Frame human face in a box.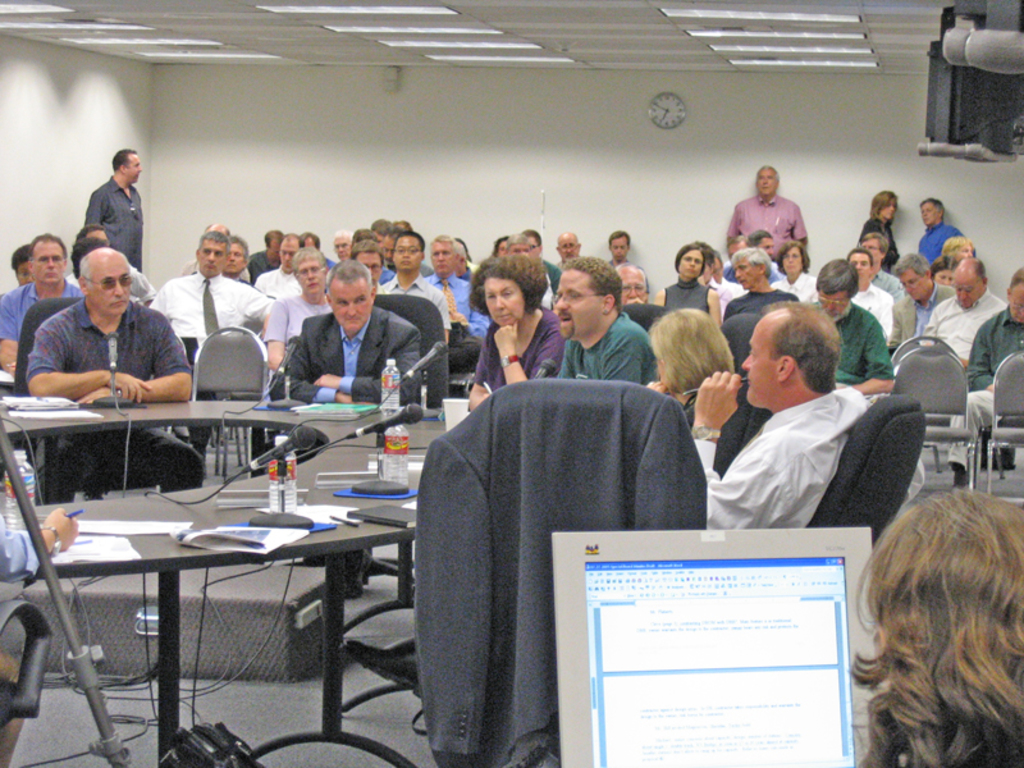
region(681, 252, 704, 285).
